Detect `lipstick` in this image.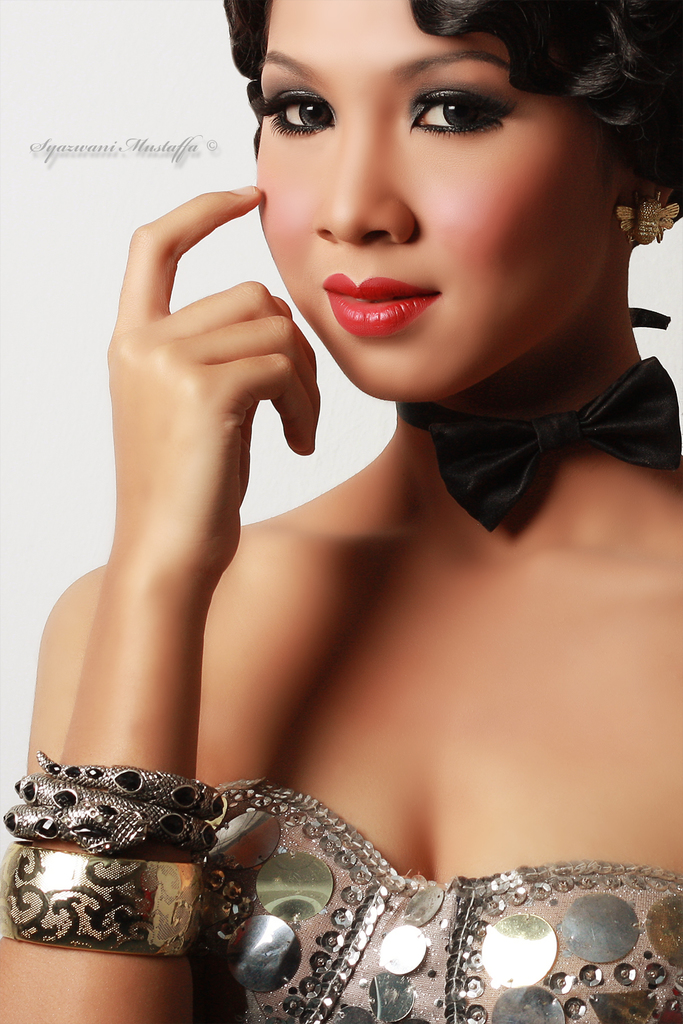
Detection: {"left": 322, "top": 271, "right": 437, "bottom": 341}.
